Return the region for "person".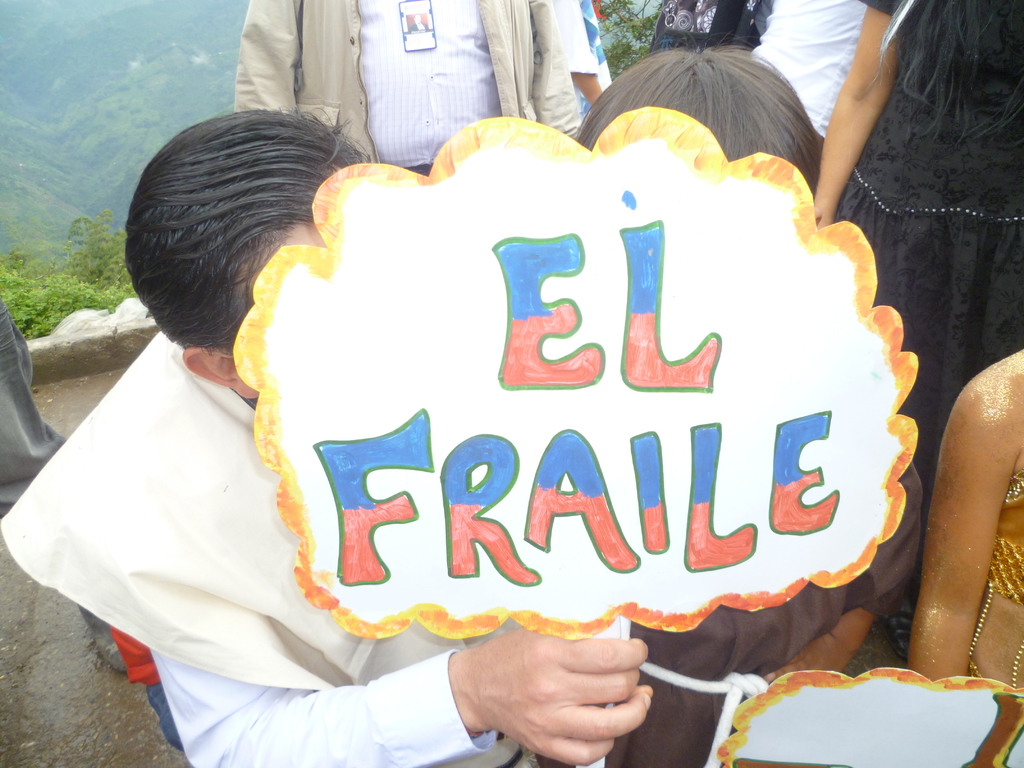
locate(808, 1, 1023, 648).
